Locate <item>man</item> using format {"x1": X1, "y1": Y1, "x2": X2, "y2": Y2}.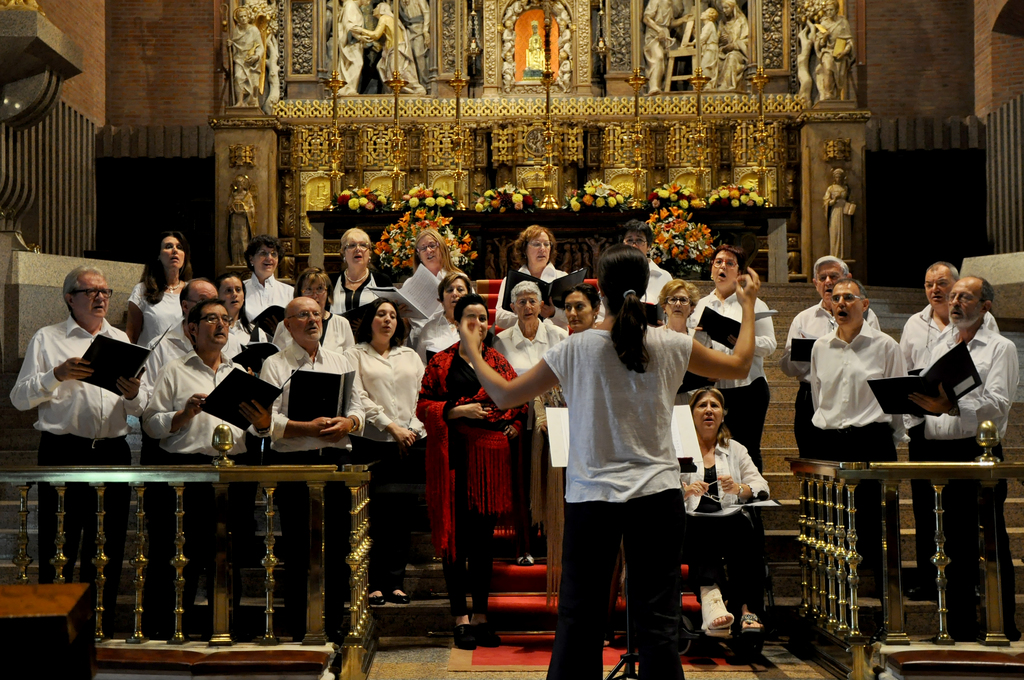
{"x1": 138, "y1": 298, "x2": 271, "y2": 627}.
